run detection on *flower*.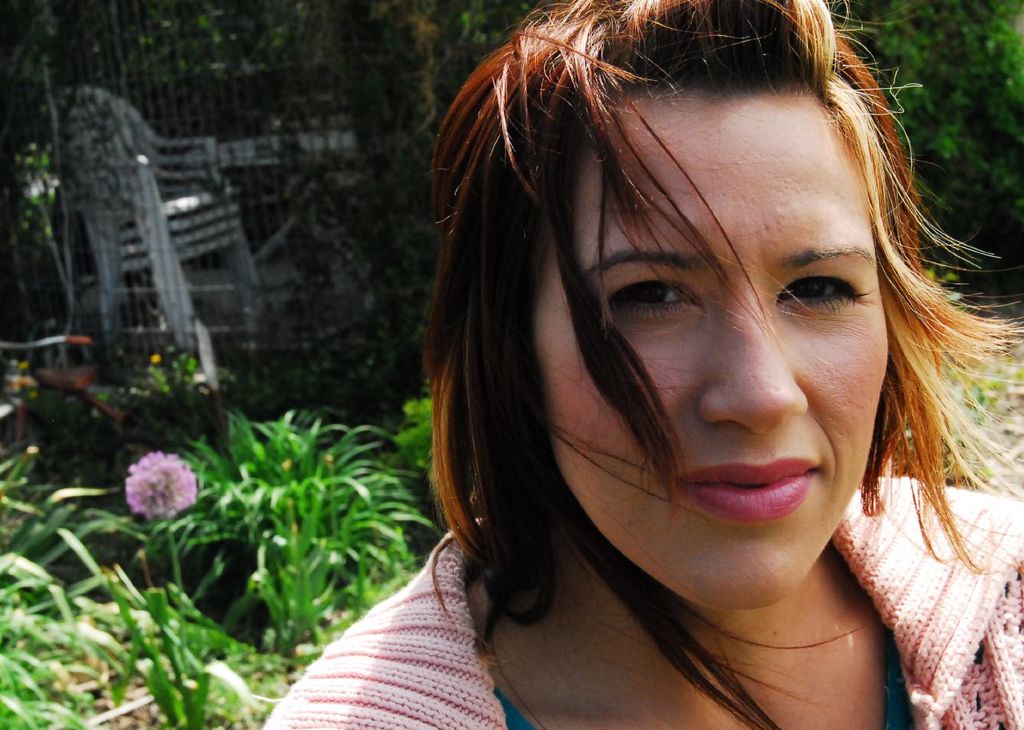
Result: 124 450 203 513.
